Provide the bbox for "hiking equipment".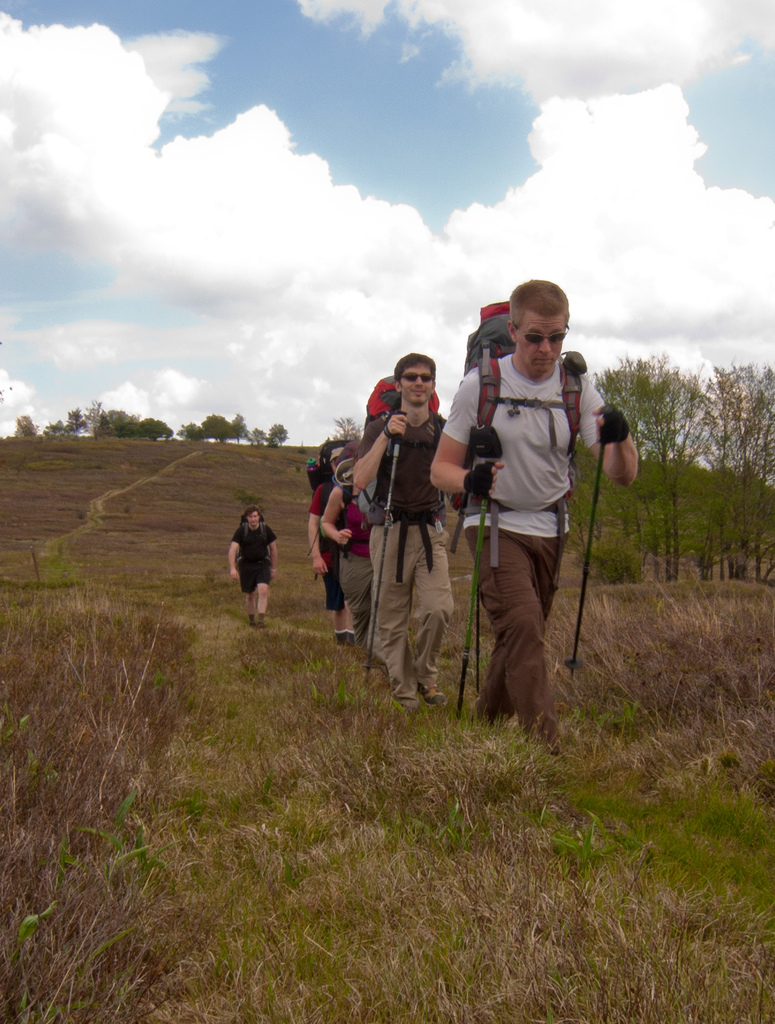
<region>455, 305, 588, 572</region>.
